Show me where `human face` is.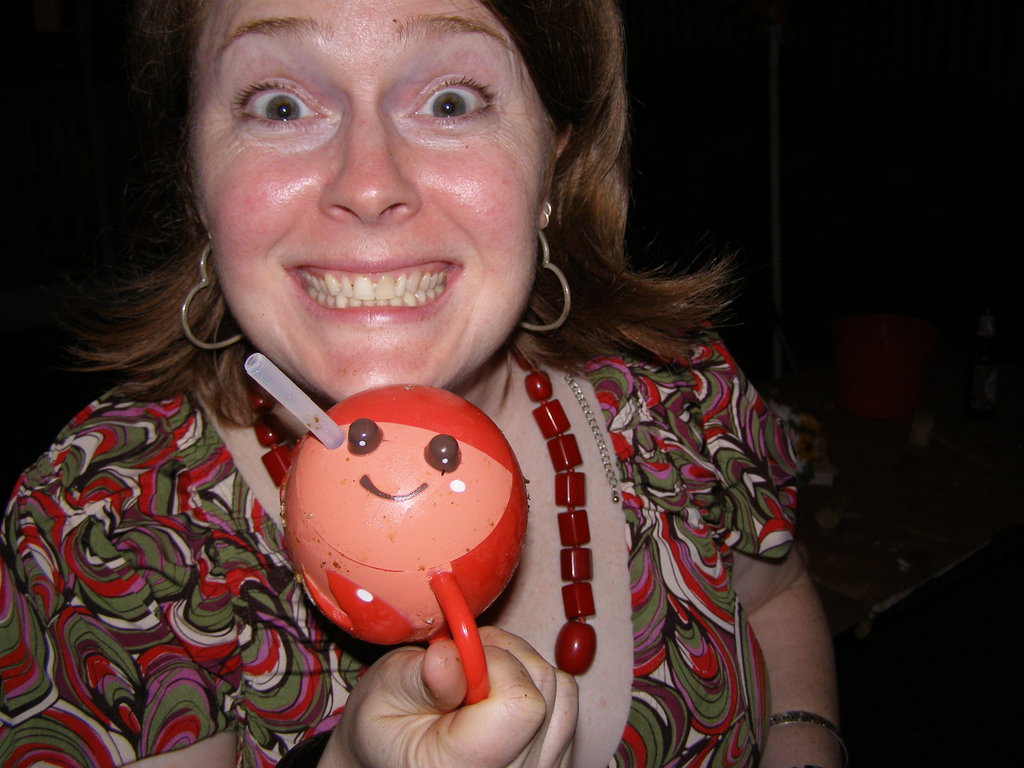
`human face` is at BBox(187, 0, 556, 399).
